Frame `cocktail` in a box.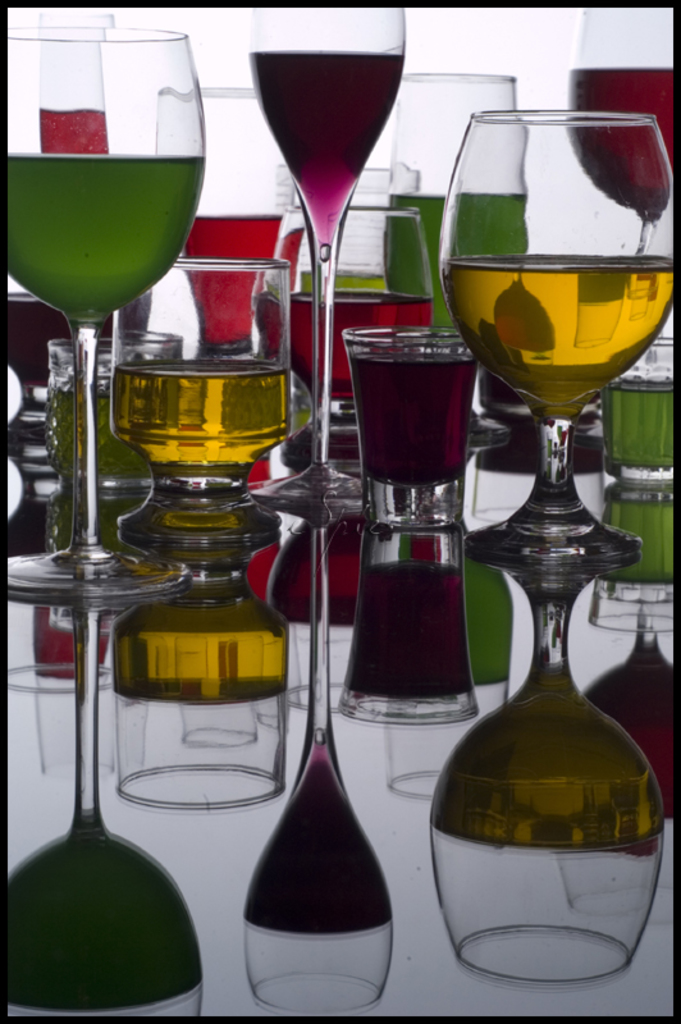
[left=110, top=238, right=292, bottom=553].
